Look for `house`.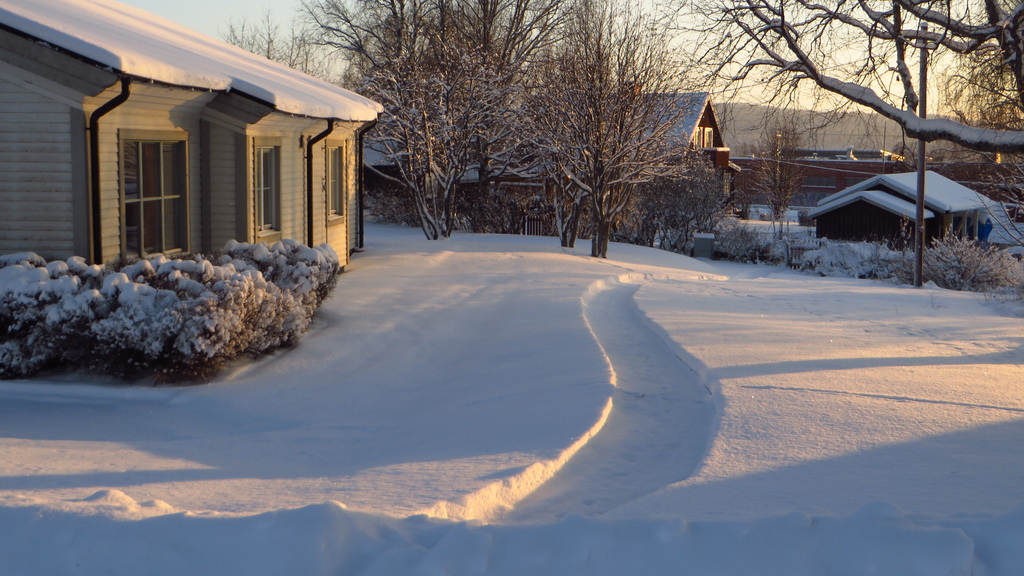
Found: 804, 169, 999, 253.
